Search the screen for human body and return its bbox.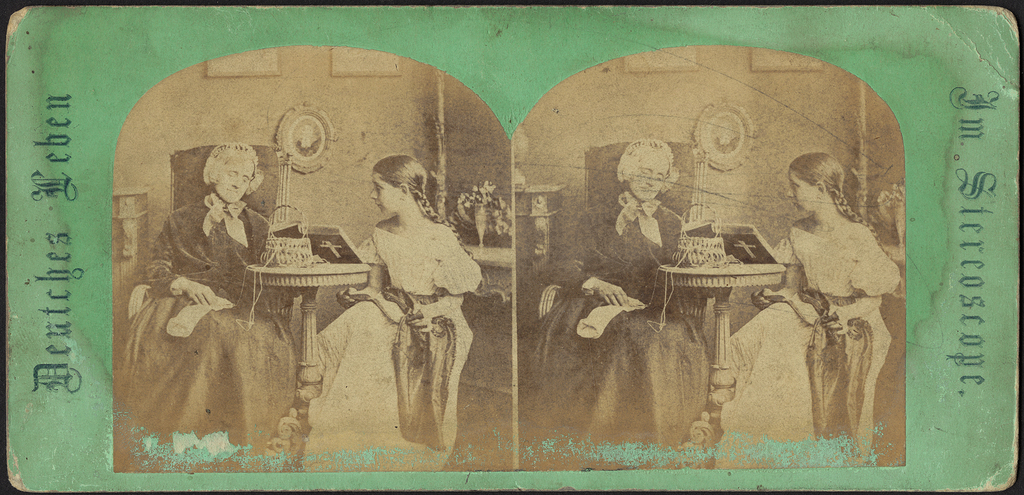
Found: box=[348, 138, 476, 451].
